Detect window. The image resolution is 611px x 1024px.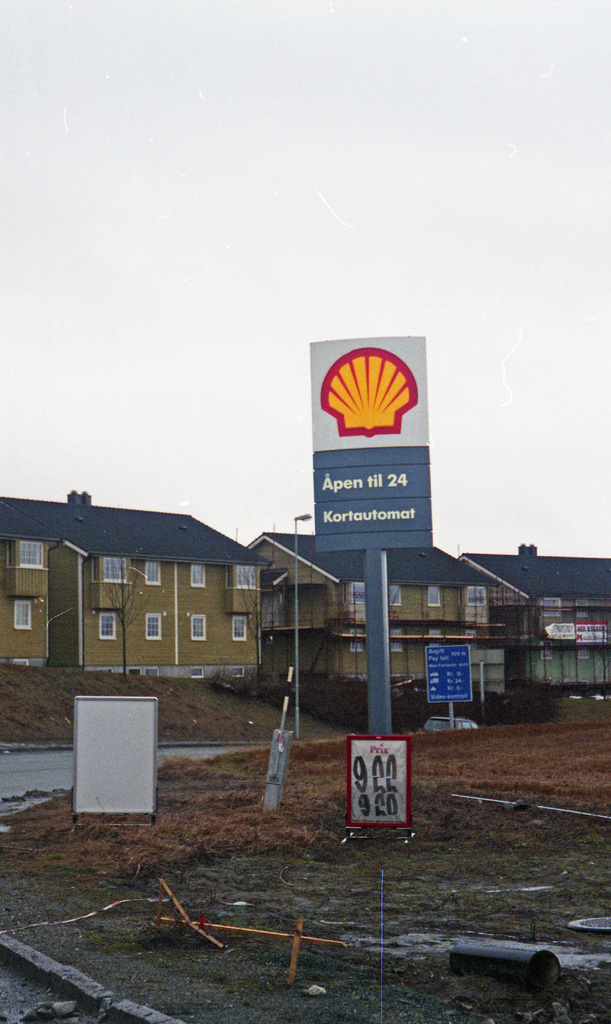
left=88, top=557, right=126, bottom=588.
